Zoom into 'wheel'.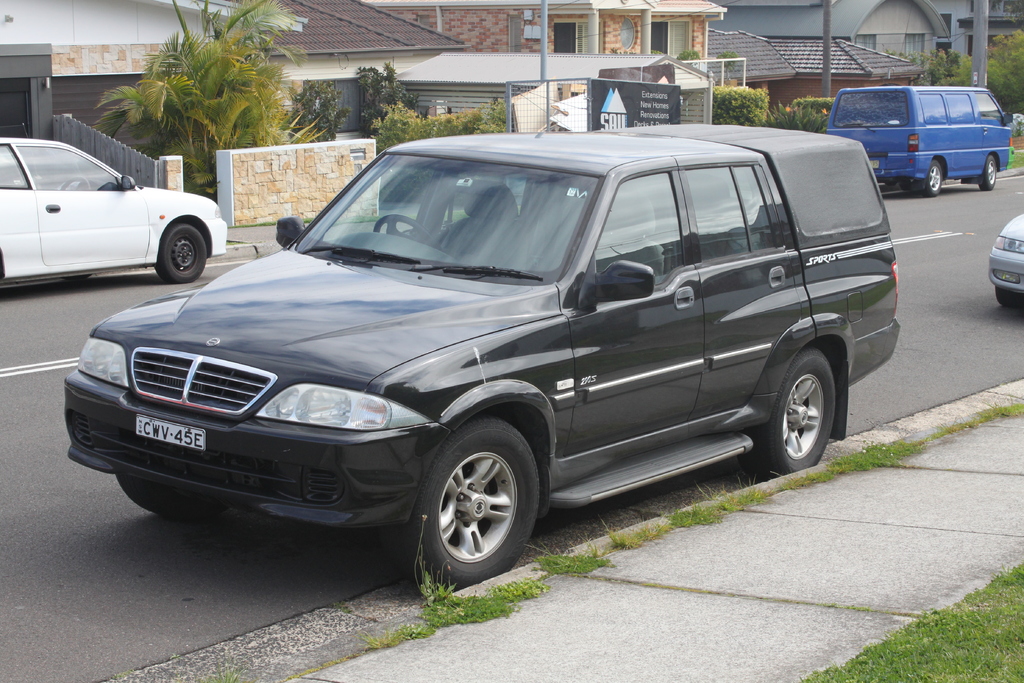
Zoom target: l=371, t=212, r=440, b=252.
